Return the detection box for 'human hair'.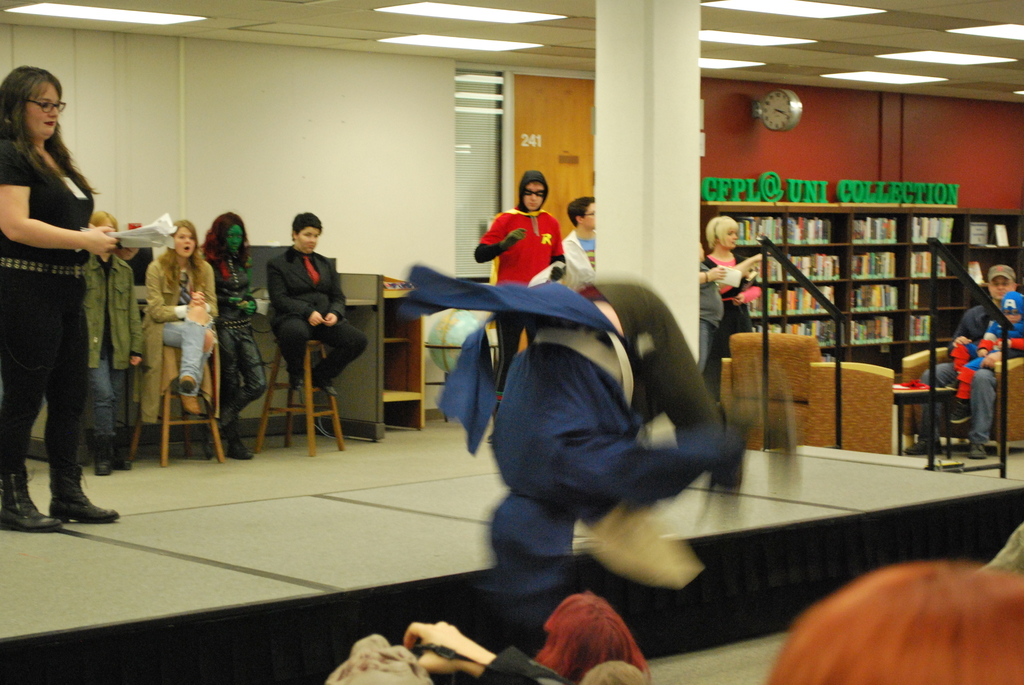
bbox=[534, 588, 650, 684].
